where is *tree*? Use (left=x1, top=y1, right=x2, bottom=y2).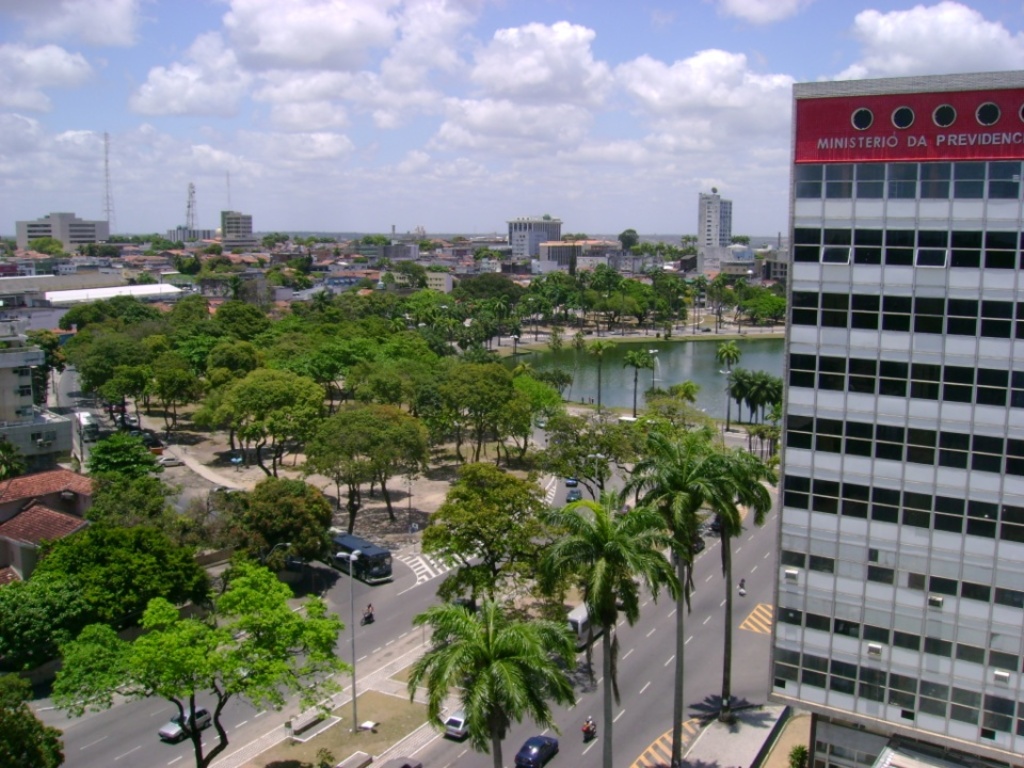
(left=406, top=288, right=449, bottom=327).
